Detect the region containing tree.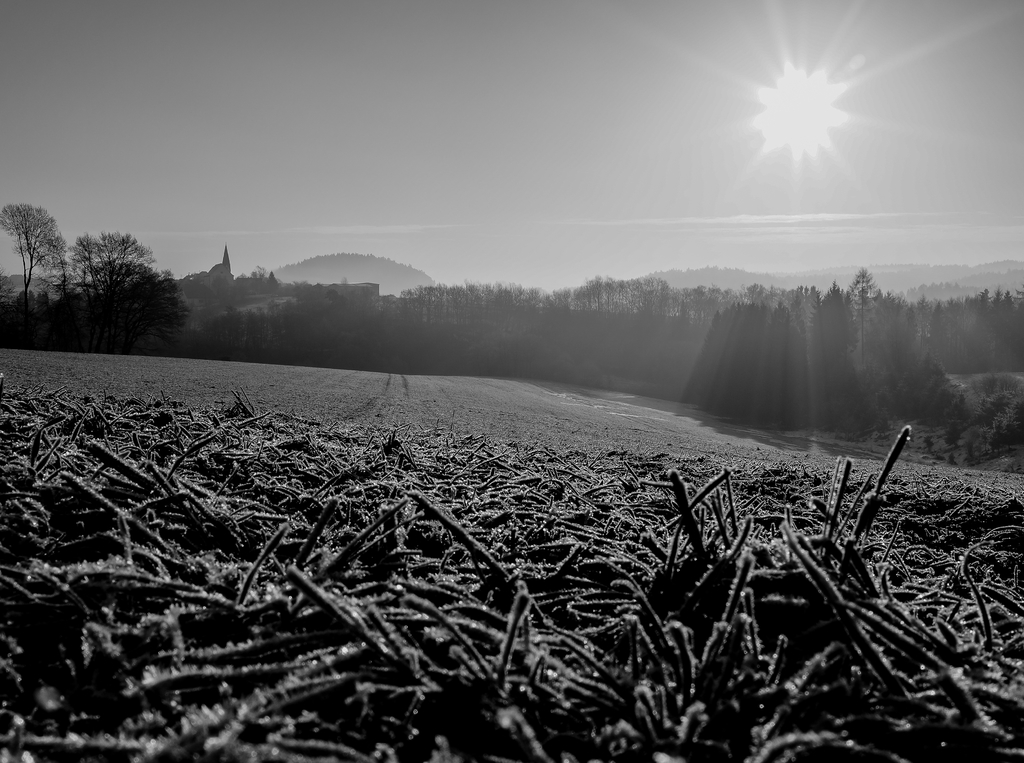
(0,193,63,313).
